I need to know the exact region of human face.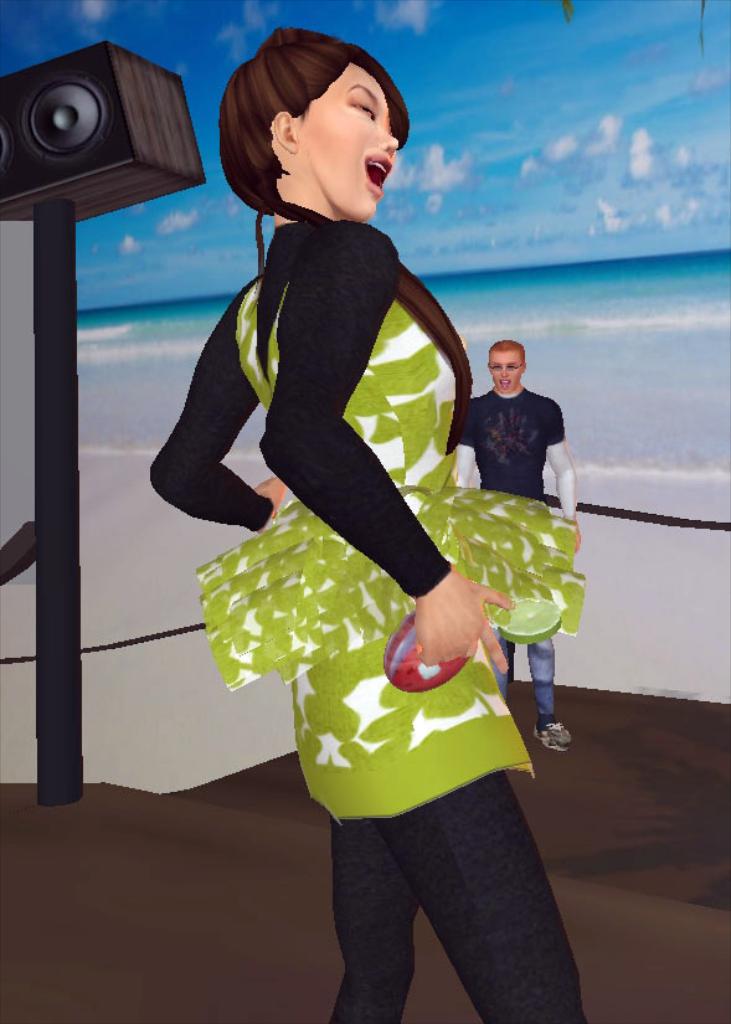
Region: {"x1": 299, "y1": 63, "x2": 398, "y2": 218}.
